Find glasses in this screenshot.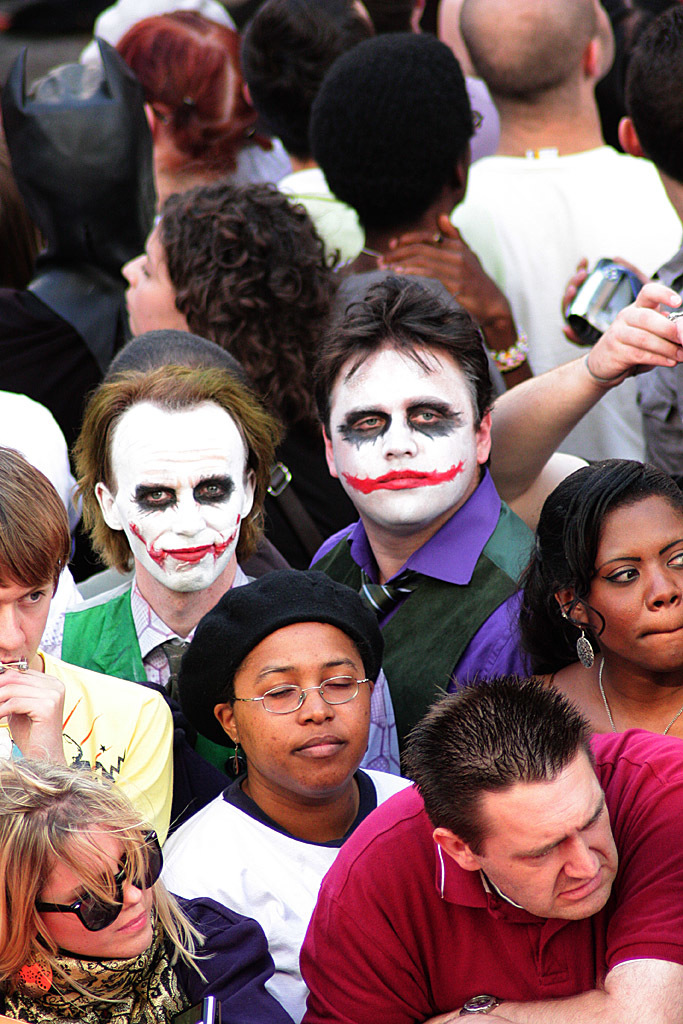
The bounding box for glasses is locate(222, 667, 377, 722).
